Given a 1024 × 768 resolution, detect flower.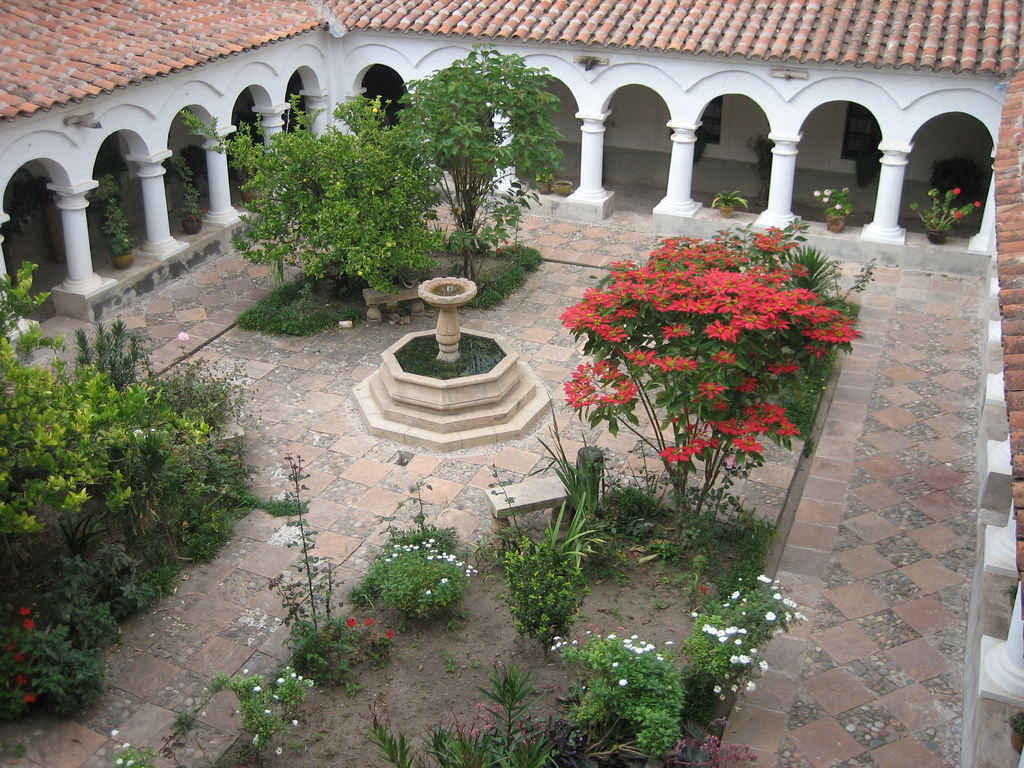
755,658,765,671.
